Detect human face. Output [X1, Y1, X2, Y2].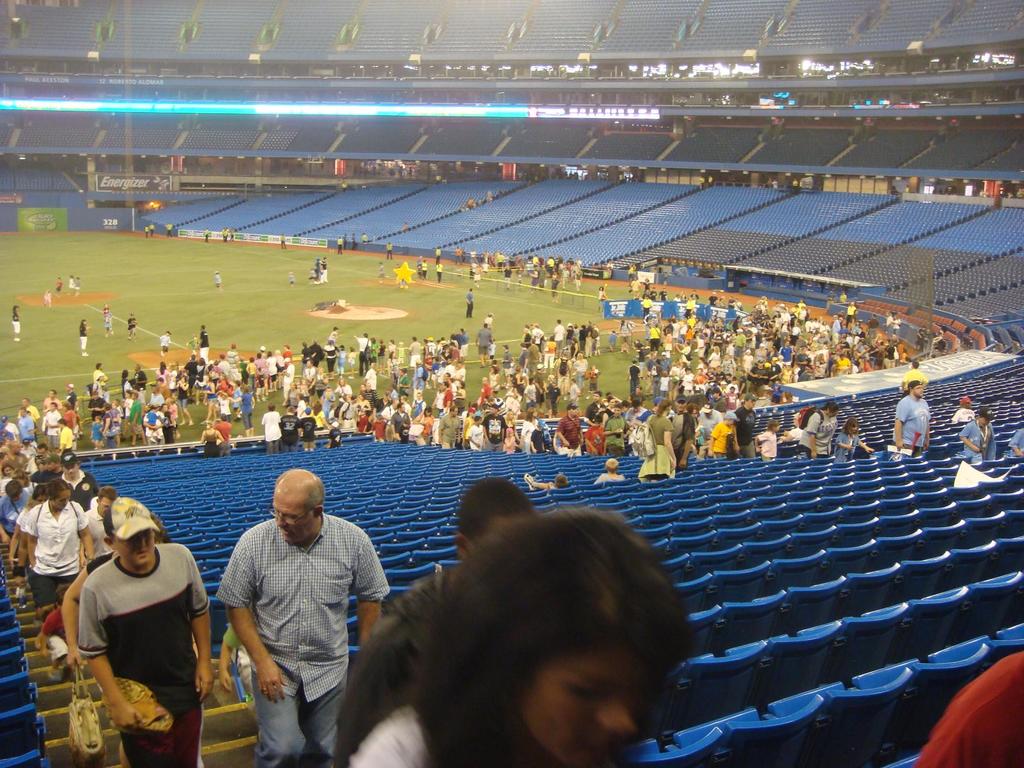
[984, 422, 991, 422].
